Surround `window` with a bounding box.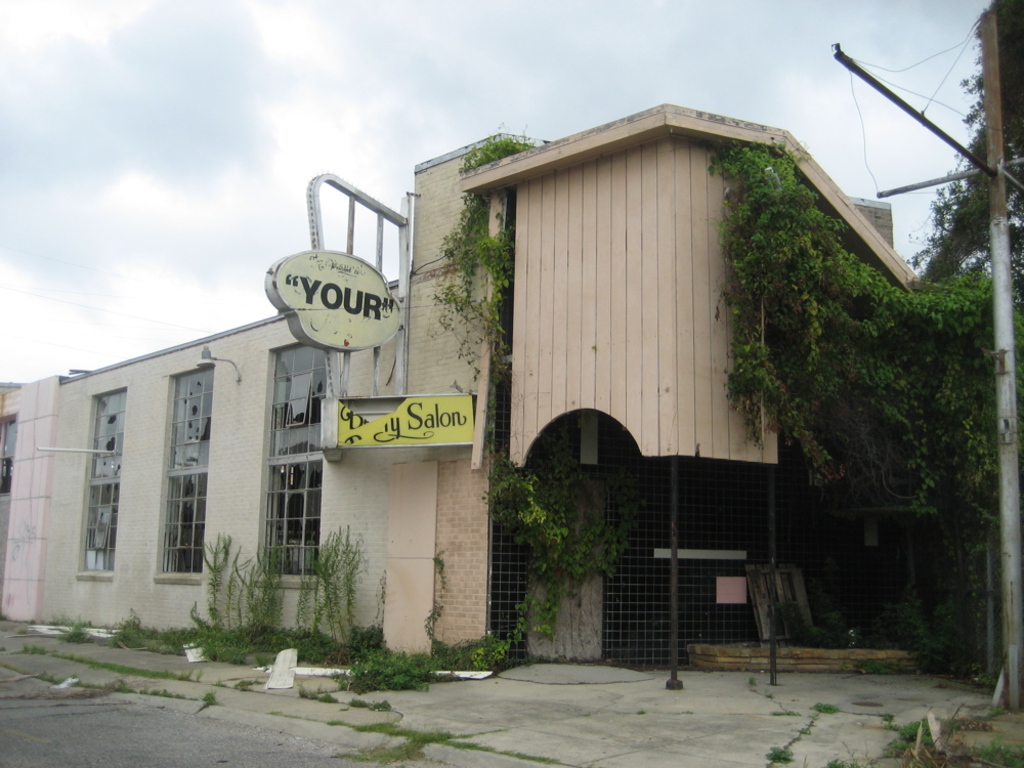
266 349 329 454.
